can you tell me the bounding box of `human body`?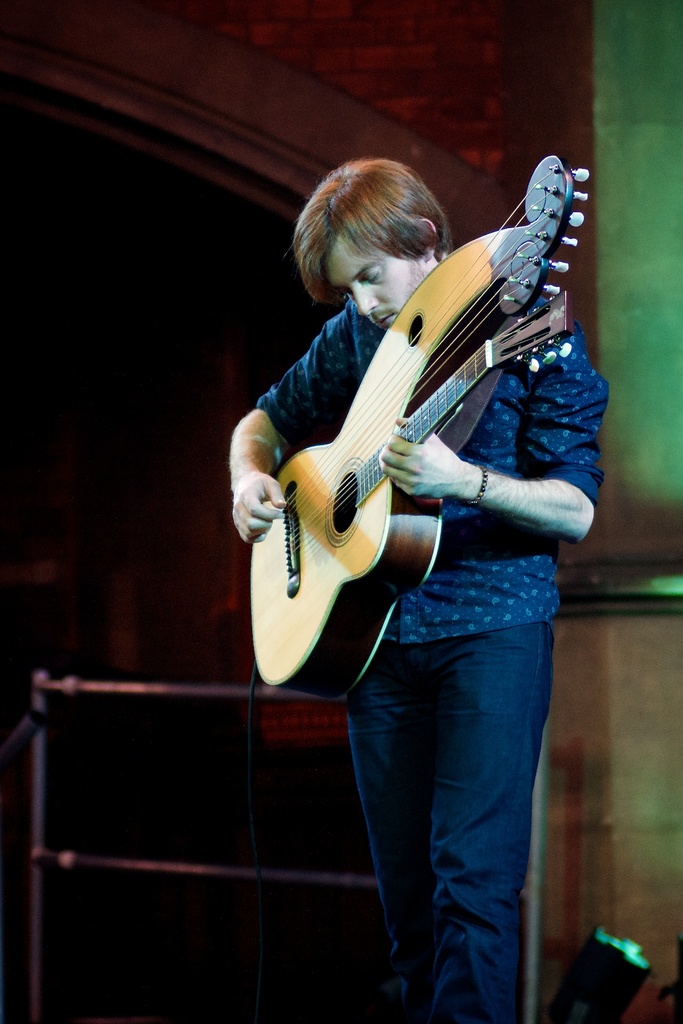
rect(230, 163, 588, 1023).
